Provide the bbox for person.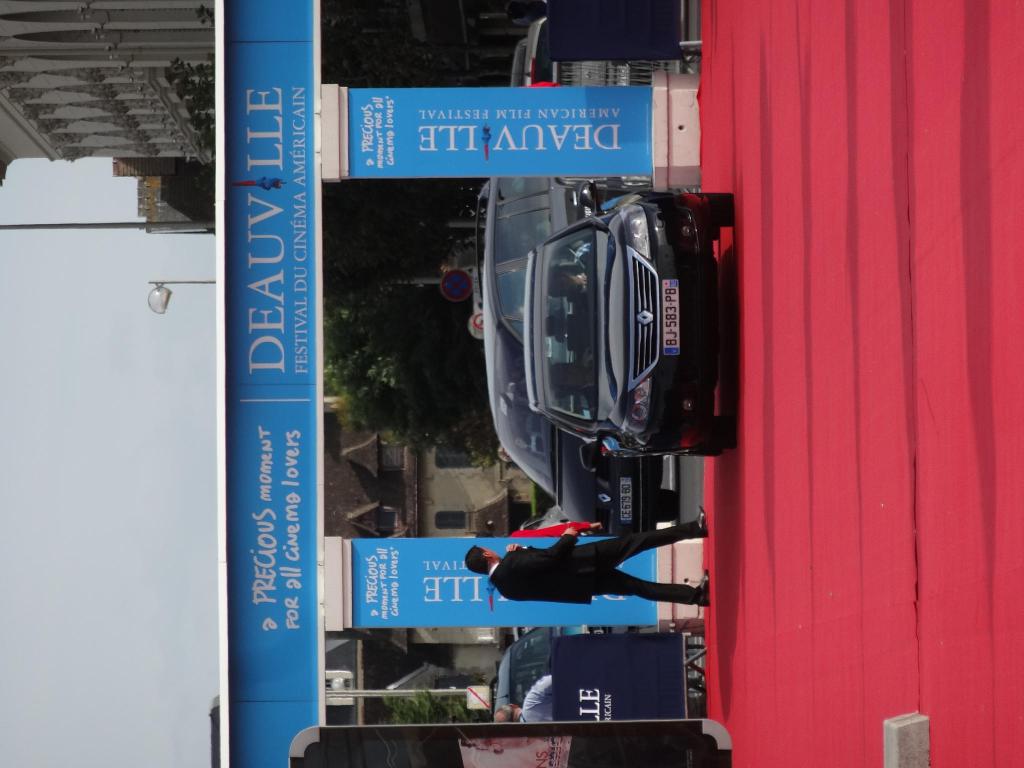
box=[465, 507, 705, 603].
